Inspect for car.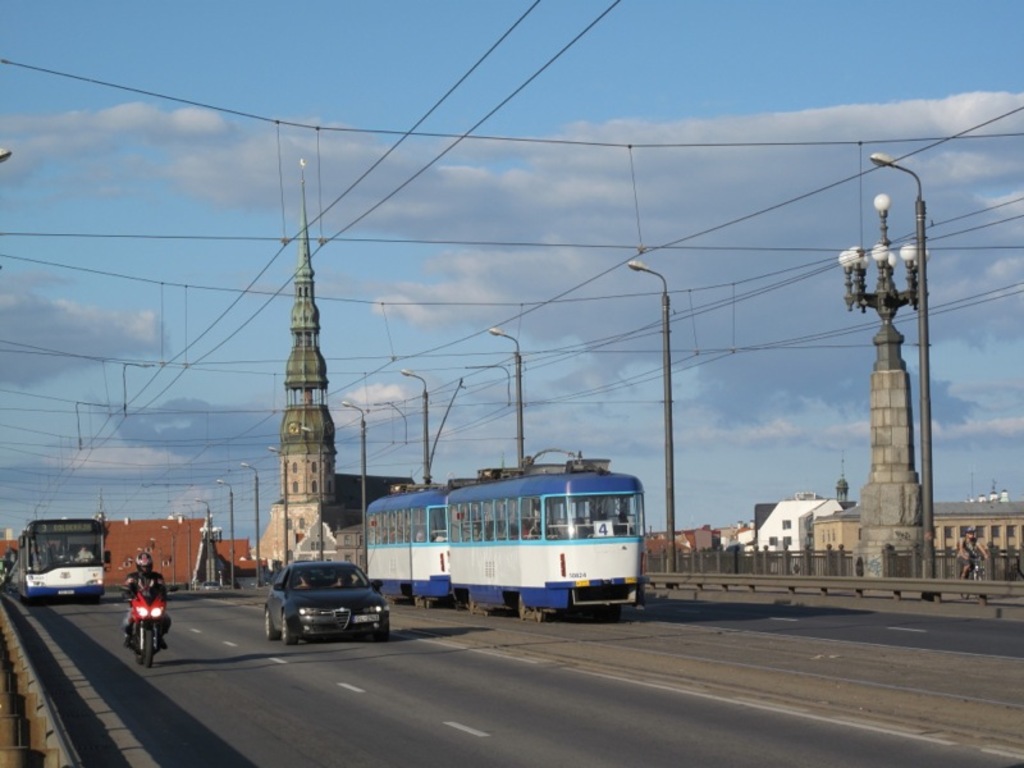
Inspection: 256,564,390,648.
